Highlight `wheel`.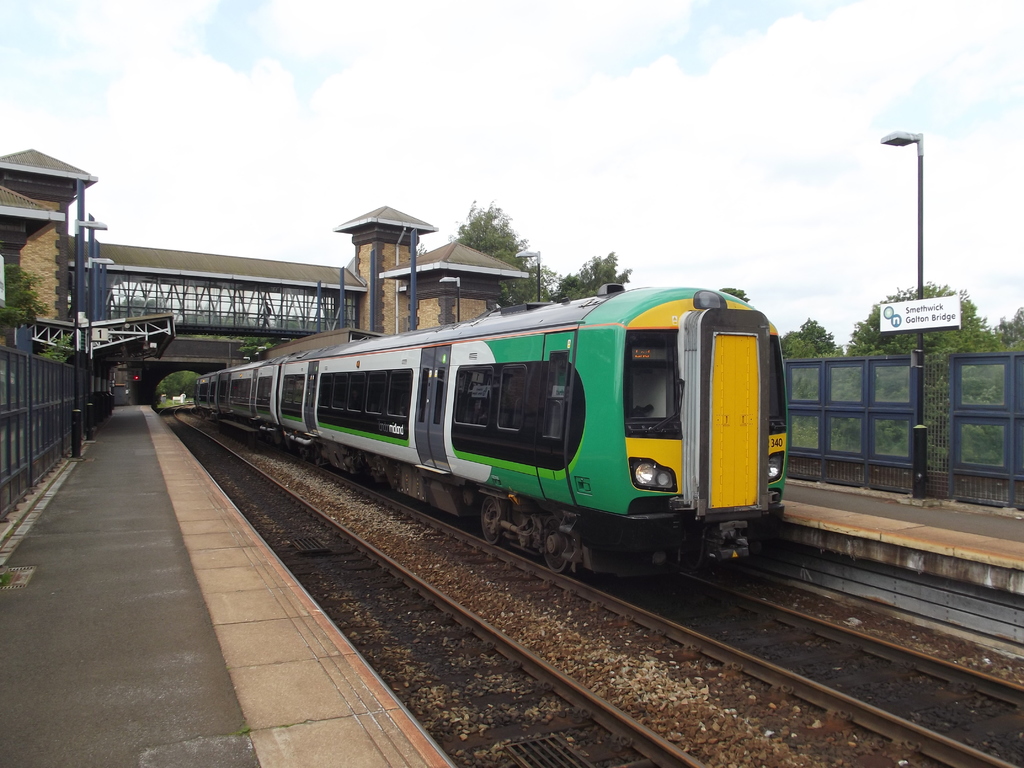
Highlighted region: pyautogui.locateOnScreen(531, 515, 582, 576).
